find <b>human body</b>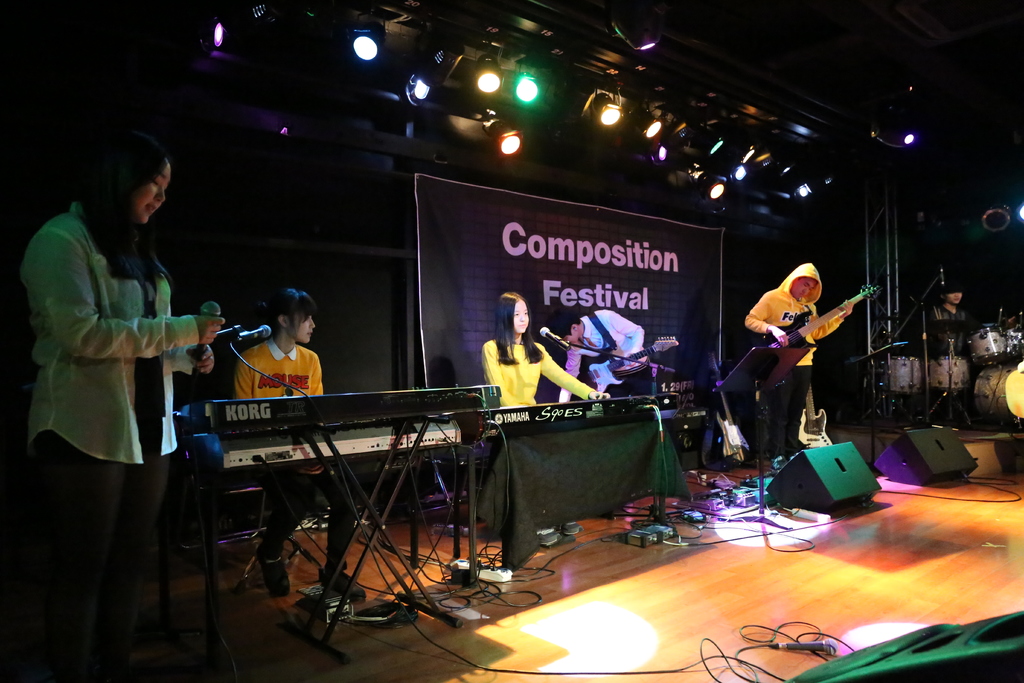
754:259:861:439
